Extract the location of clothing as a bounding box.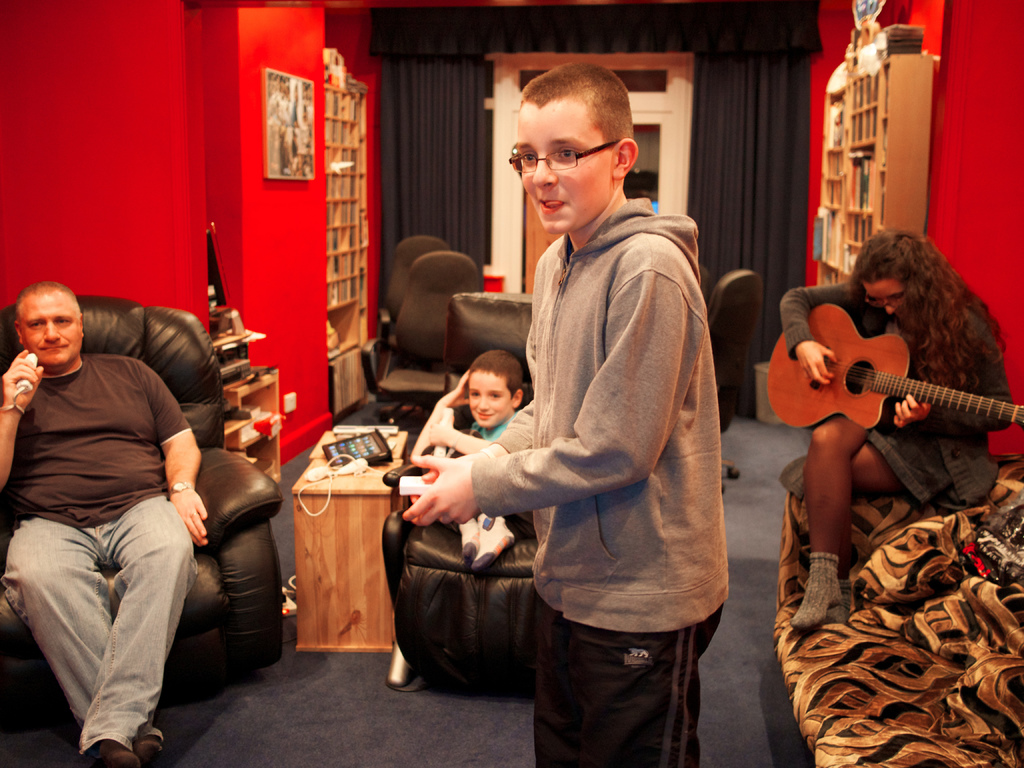
rect(781, 280, 1019, 507).
